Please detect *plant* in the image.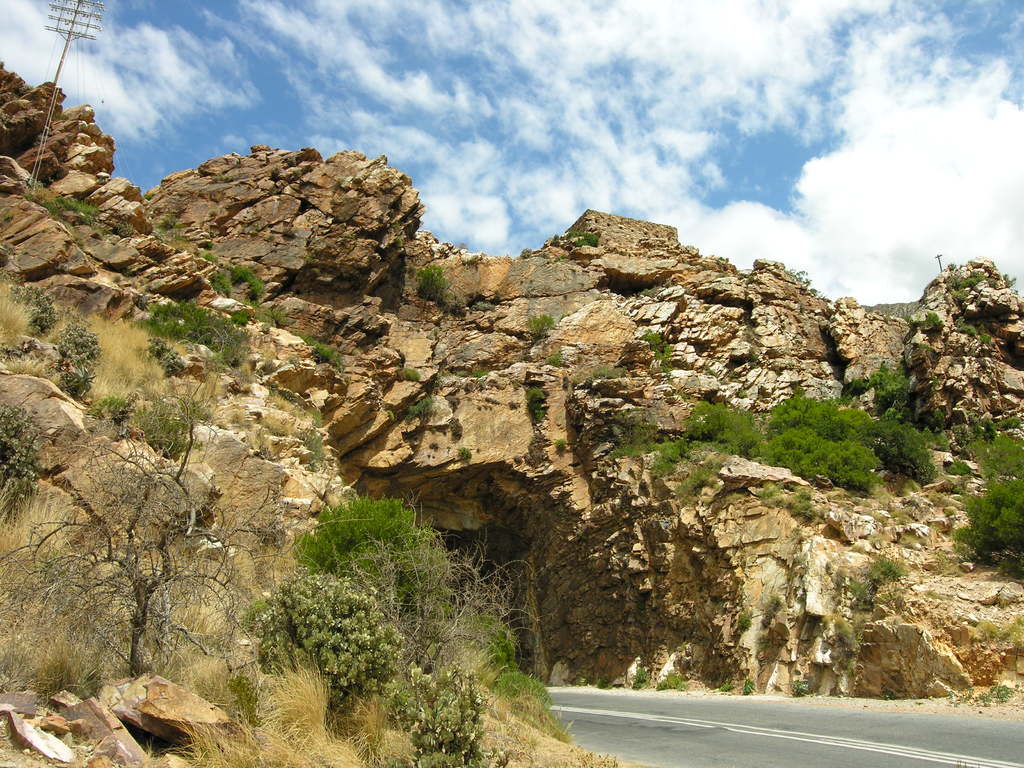
[703,359,717,379].
